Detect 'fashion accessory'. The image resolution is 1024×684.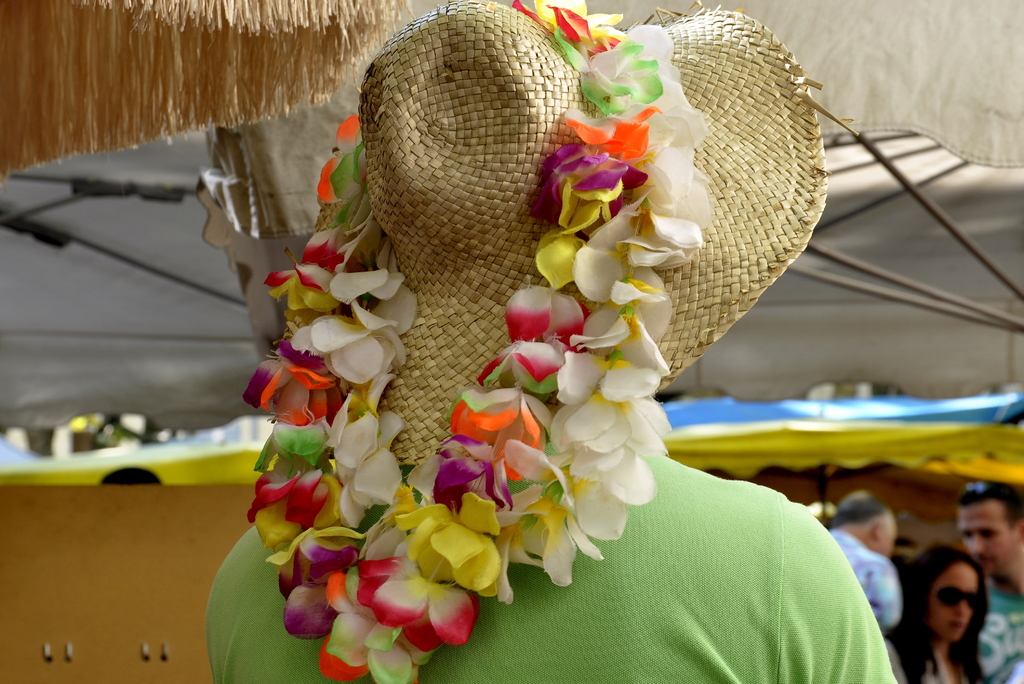
left=278, top=0, right=826, bottom=470.
